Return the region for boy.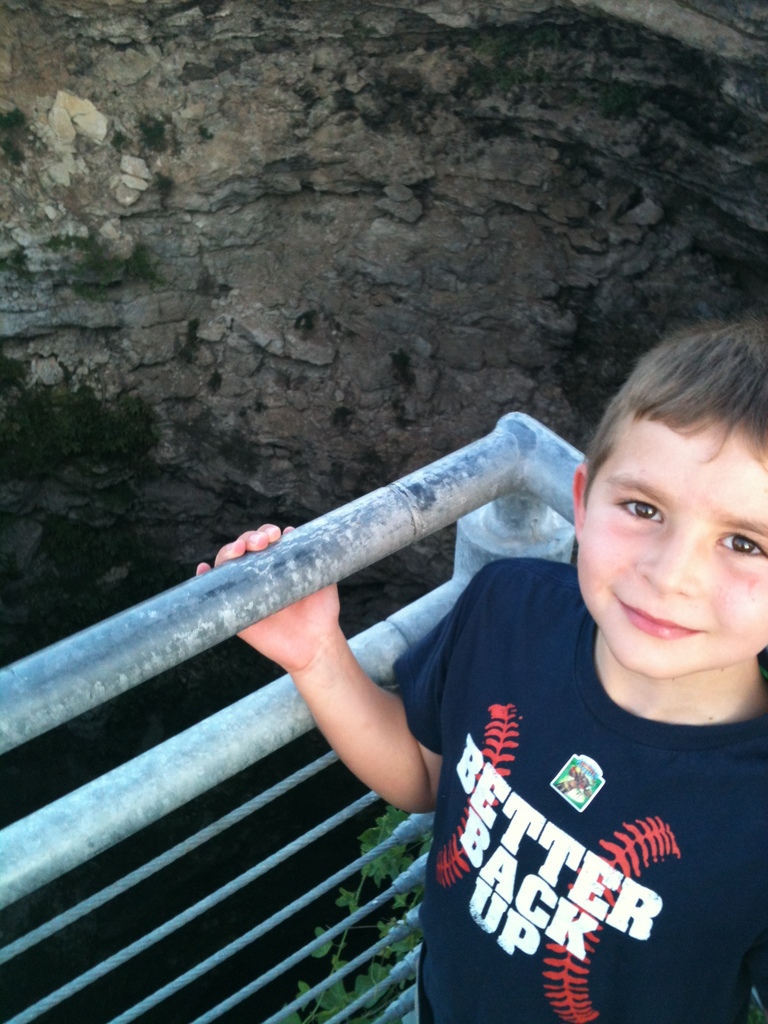
Rect(195, 320, 767, 1022).
